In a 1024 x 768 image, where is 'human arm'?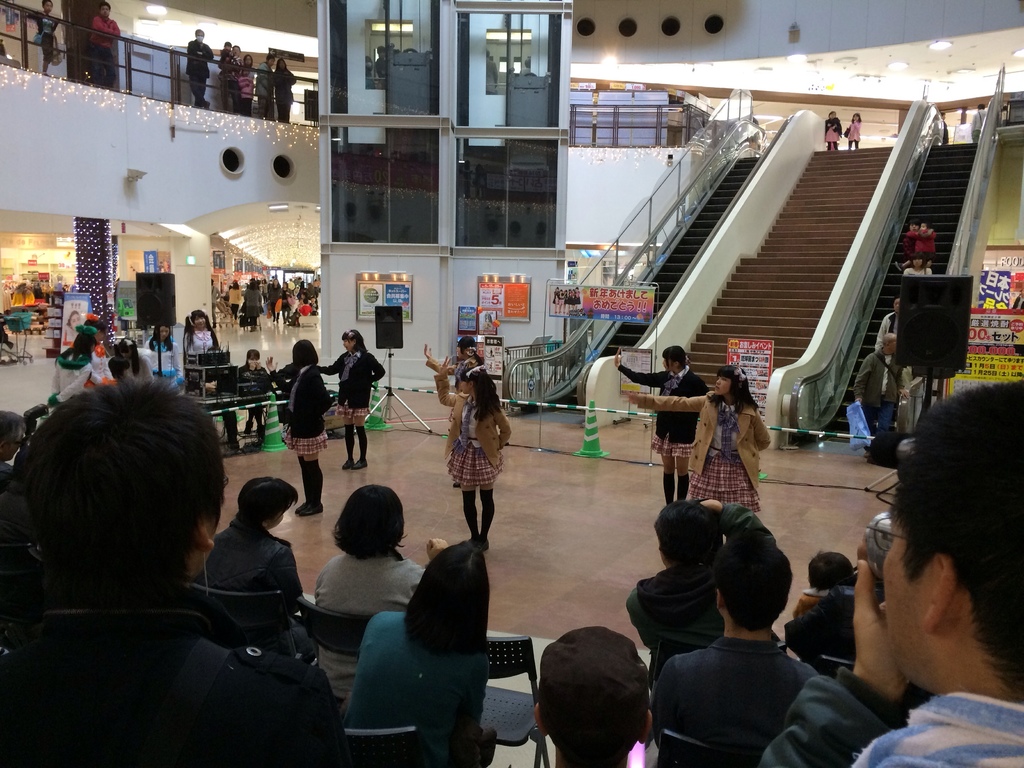
{"left": 274, "top": 360, "right": 295, "bottom": 396}.
